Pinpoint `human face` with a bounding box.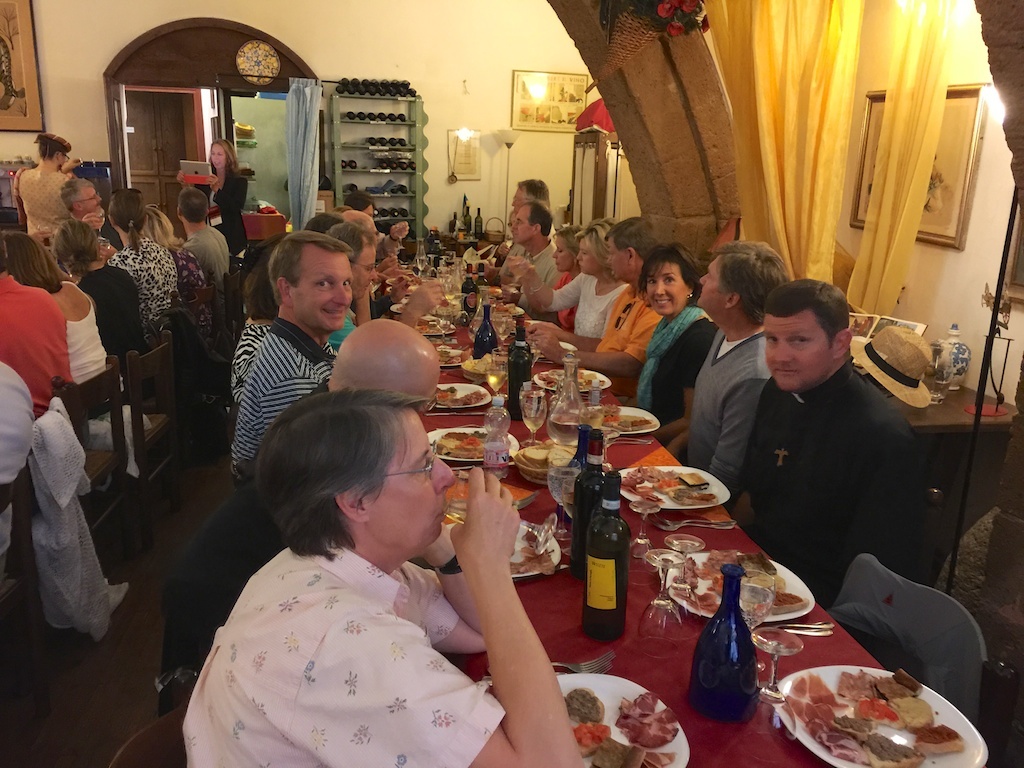
detection(509, 204, 534, 241).
